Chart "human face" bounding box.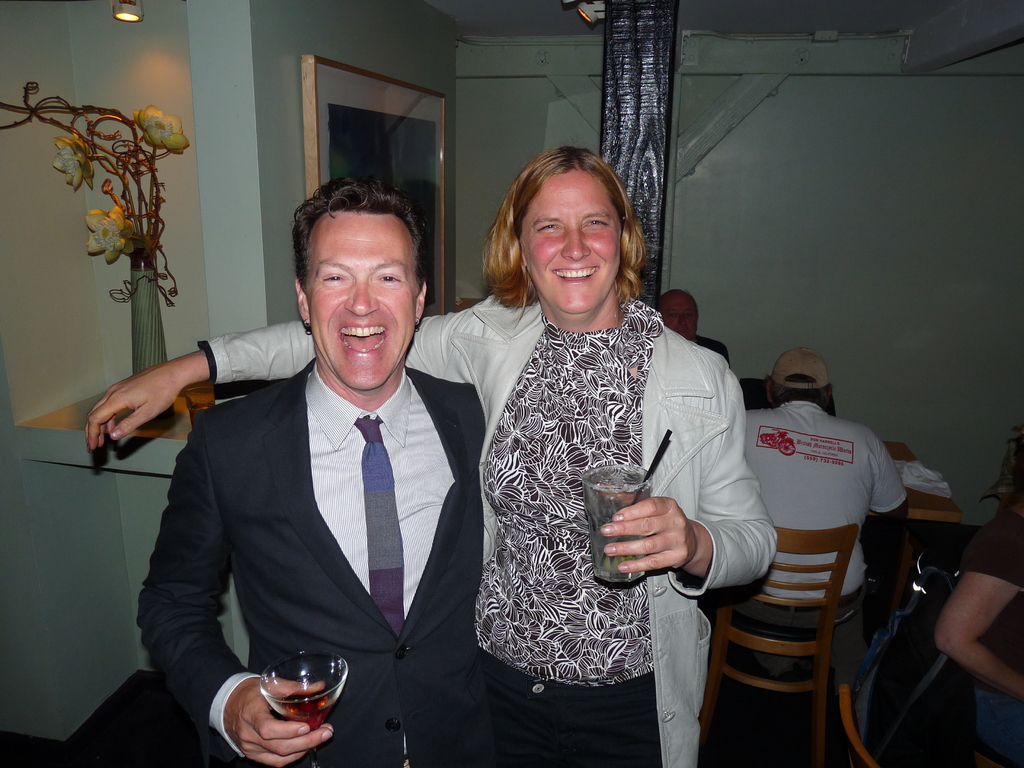
Charted: BBox(305, 209, 419, 388).
